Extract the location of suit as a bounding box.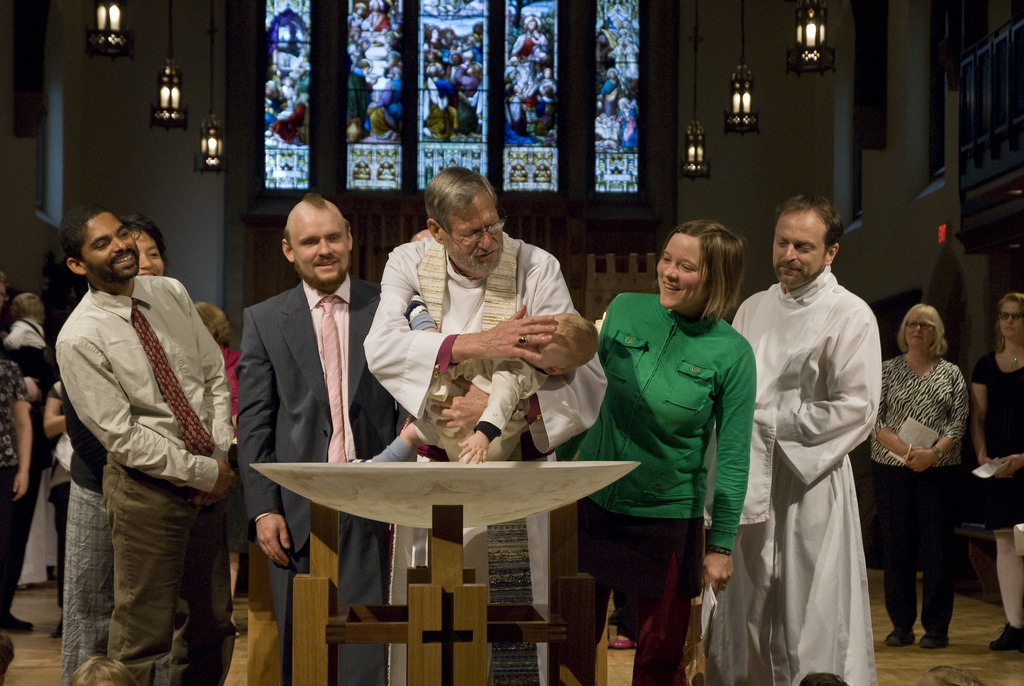
[234,271,399,551].
